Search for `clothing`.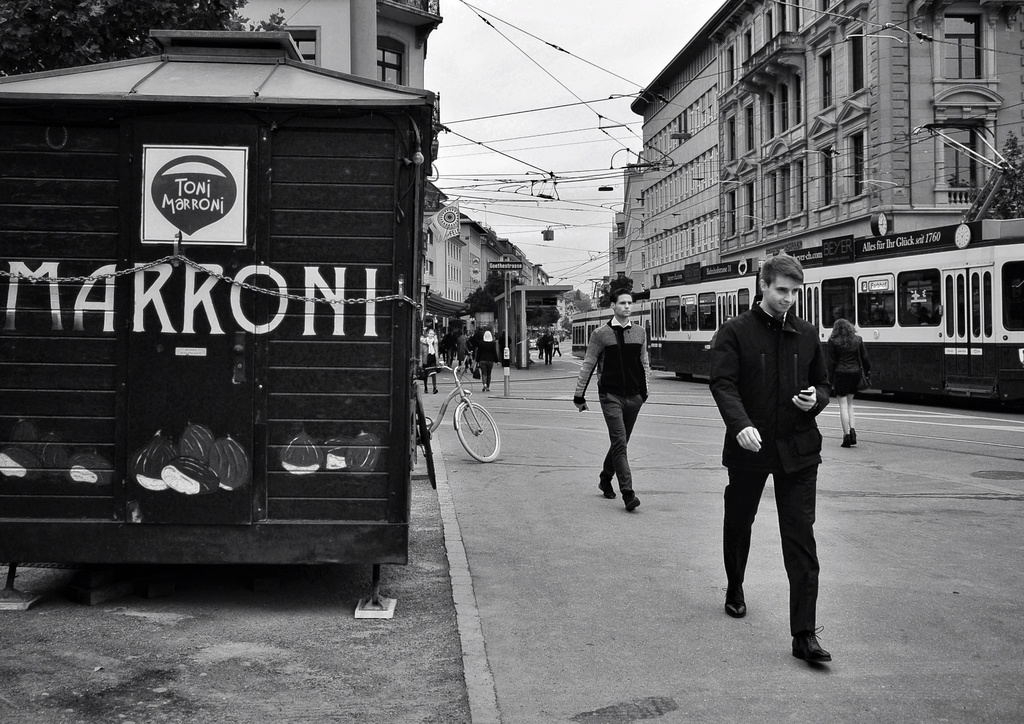
Found at 540, 335, 548, 363.
